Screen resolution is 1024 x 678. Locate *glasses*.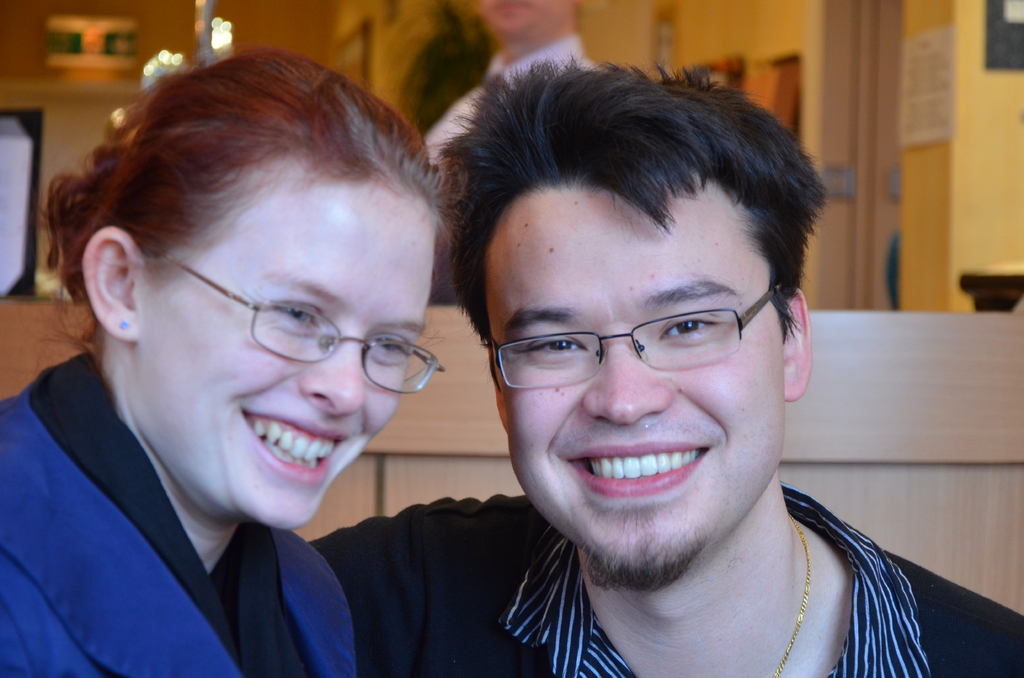
crop(161, 254, 448, 396).
